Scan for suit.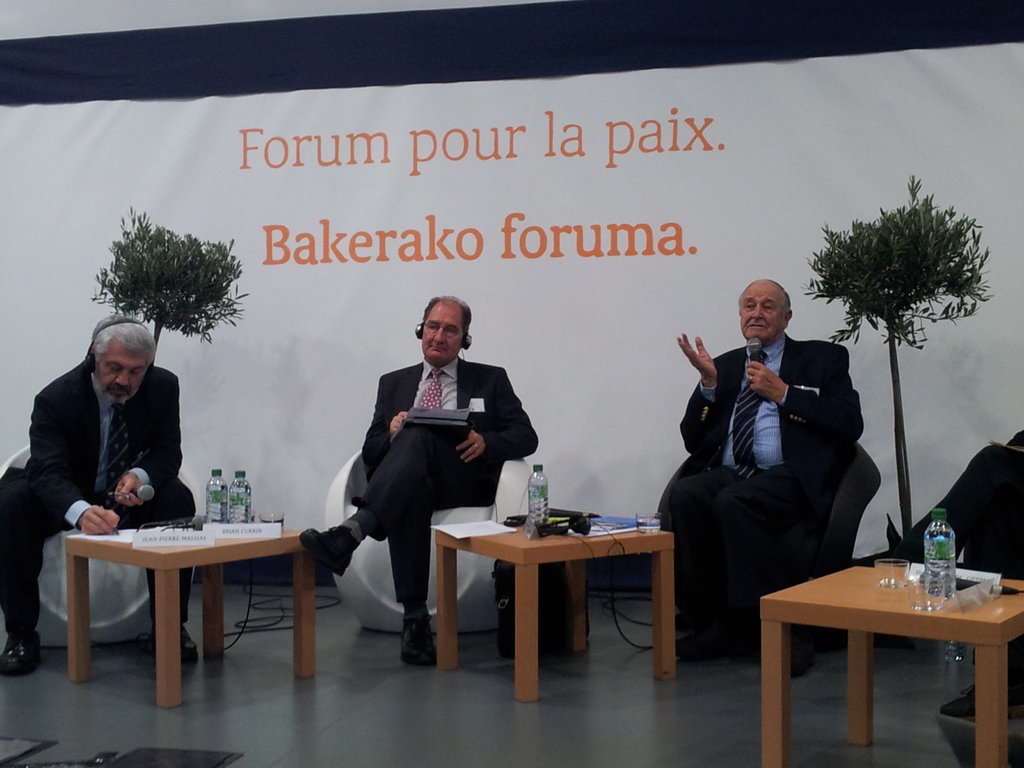
Scan result: bbox=[324, 307, 517, 648].
